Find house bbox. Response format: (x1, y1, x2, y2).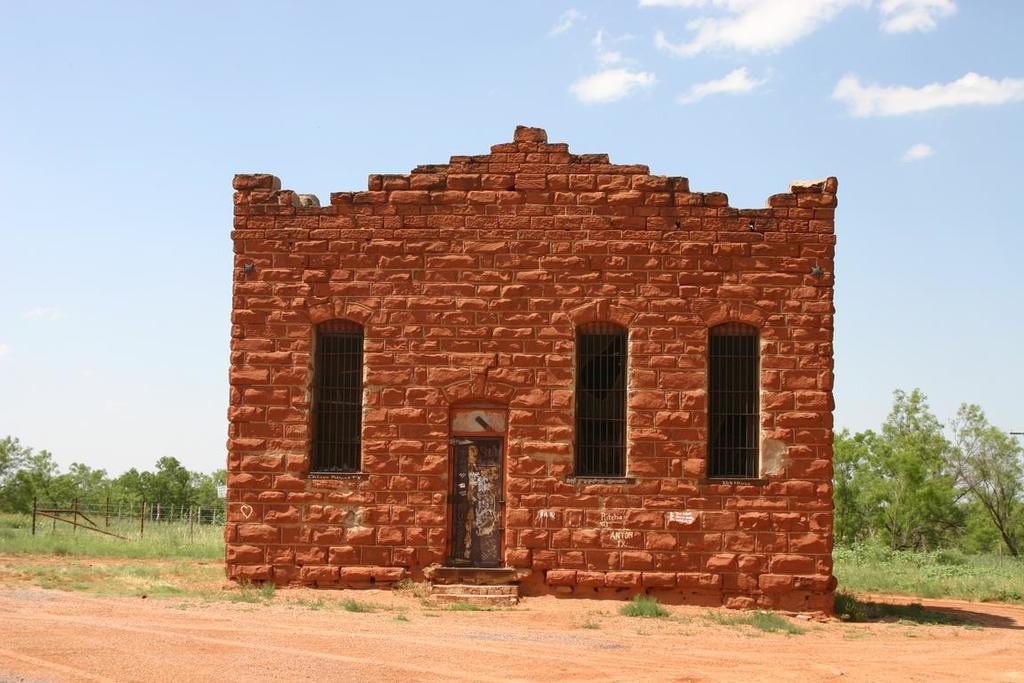
(223, 120, 837, 622).
